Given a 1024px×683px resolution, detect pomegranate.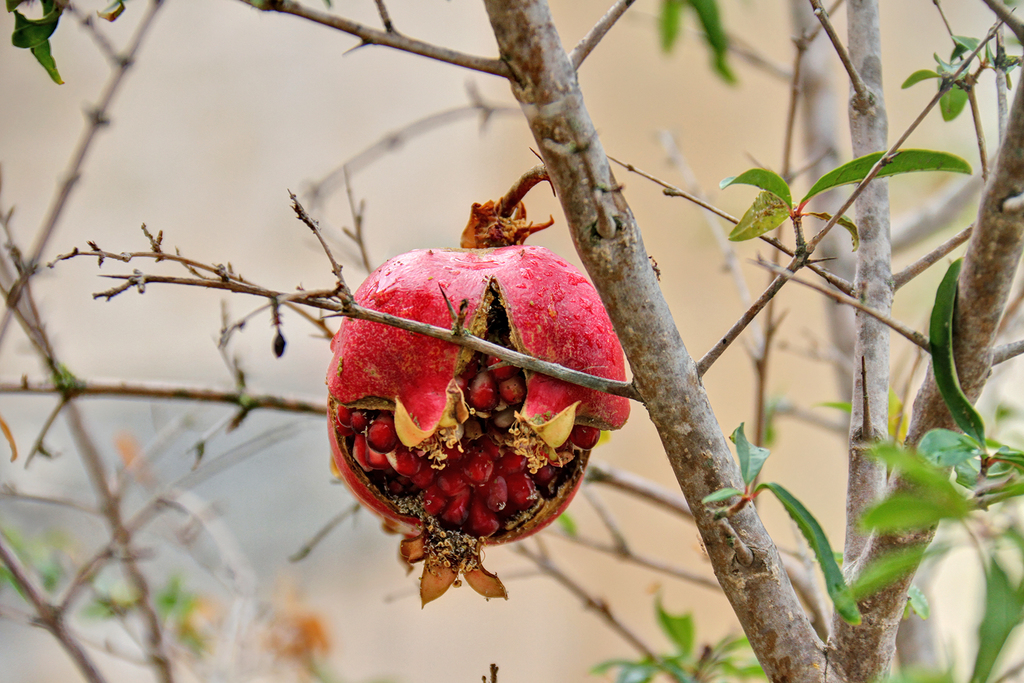
[x1=321, y1=197, x2=628, y2=607].
